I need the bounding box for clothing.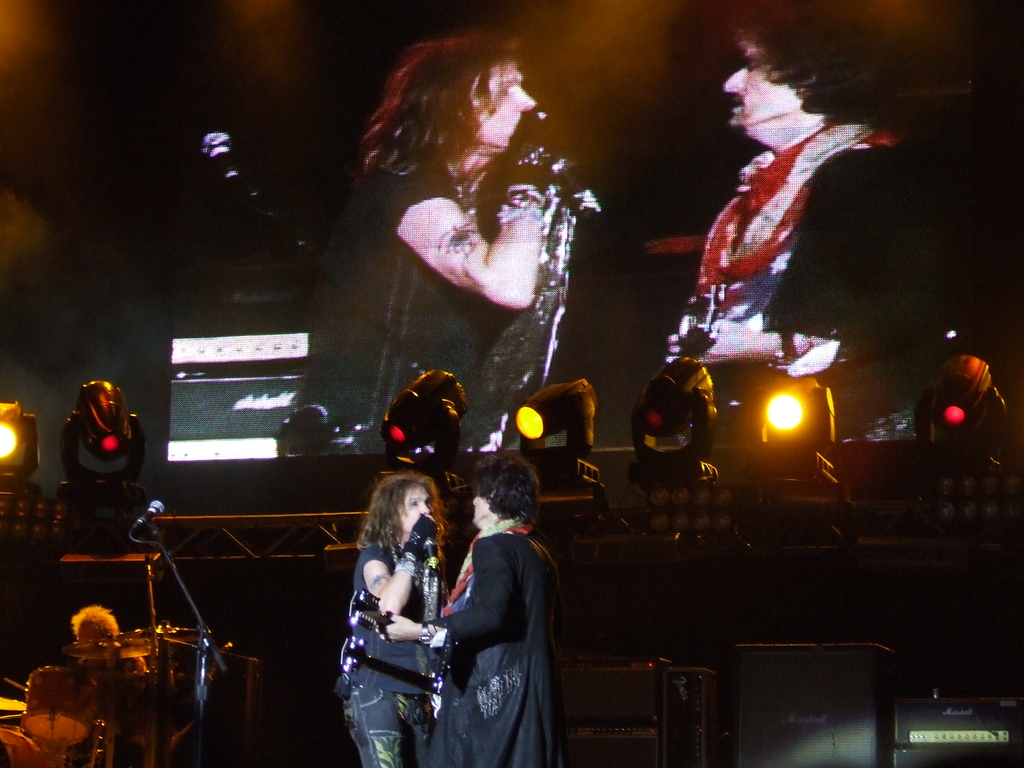
Here it is: pyautogui.locateOnScreen(289, 154, 584, 452).
